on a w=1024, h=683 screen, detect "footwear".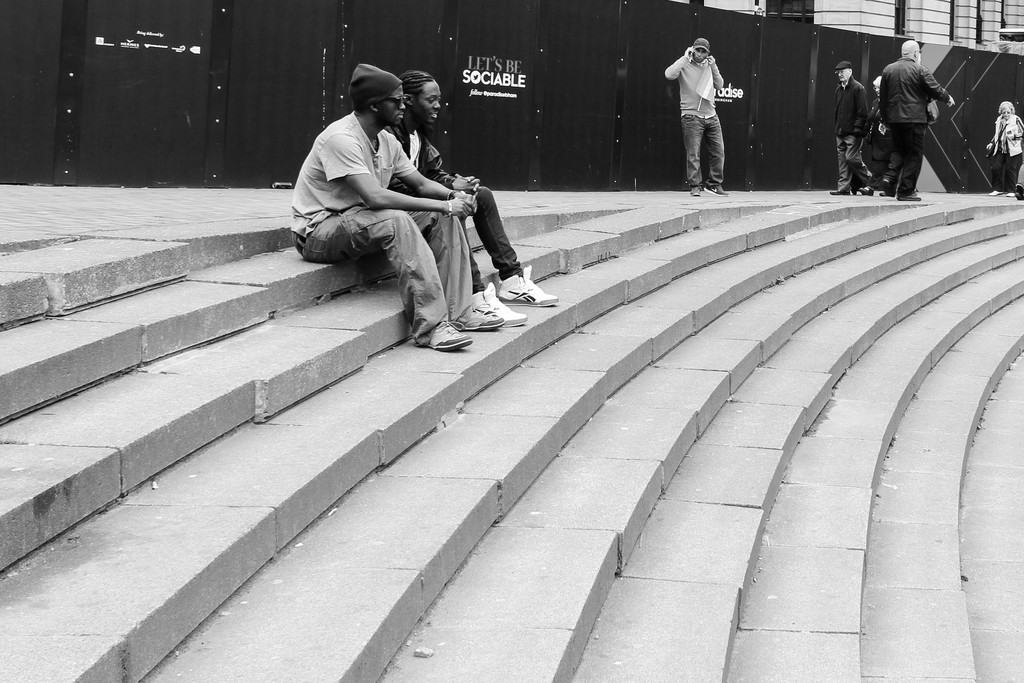
(470, 283, 529, 327).
